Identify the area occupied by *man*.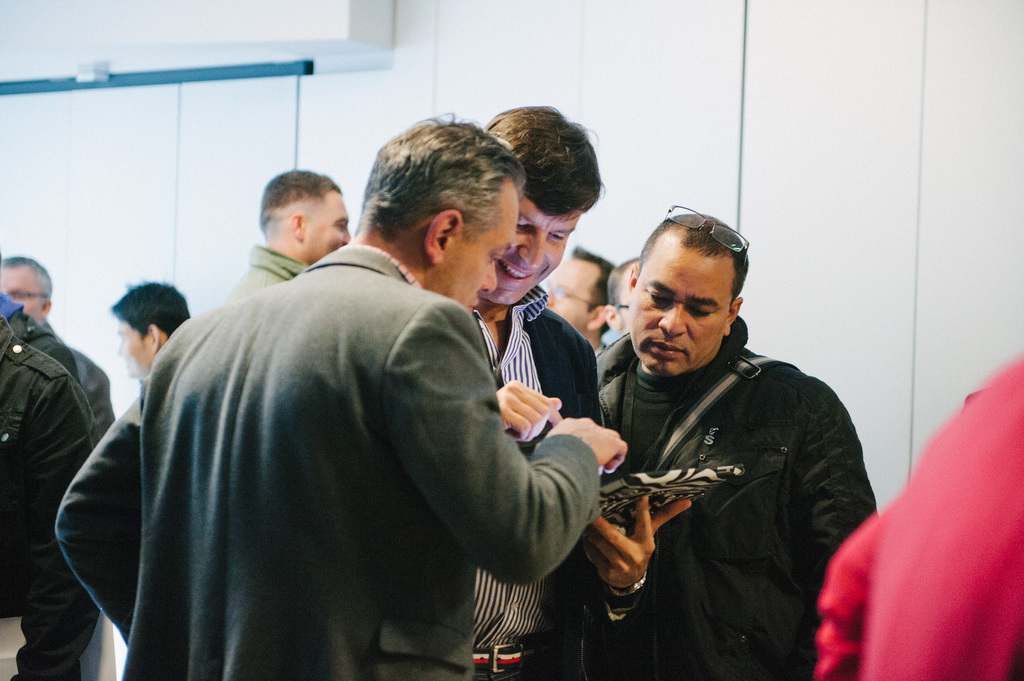
Area: region(564, 211, 882, 680).
